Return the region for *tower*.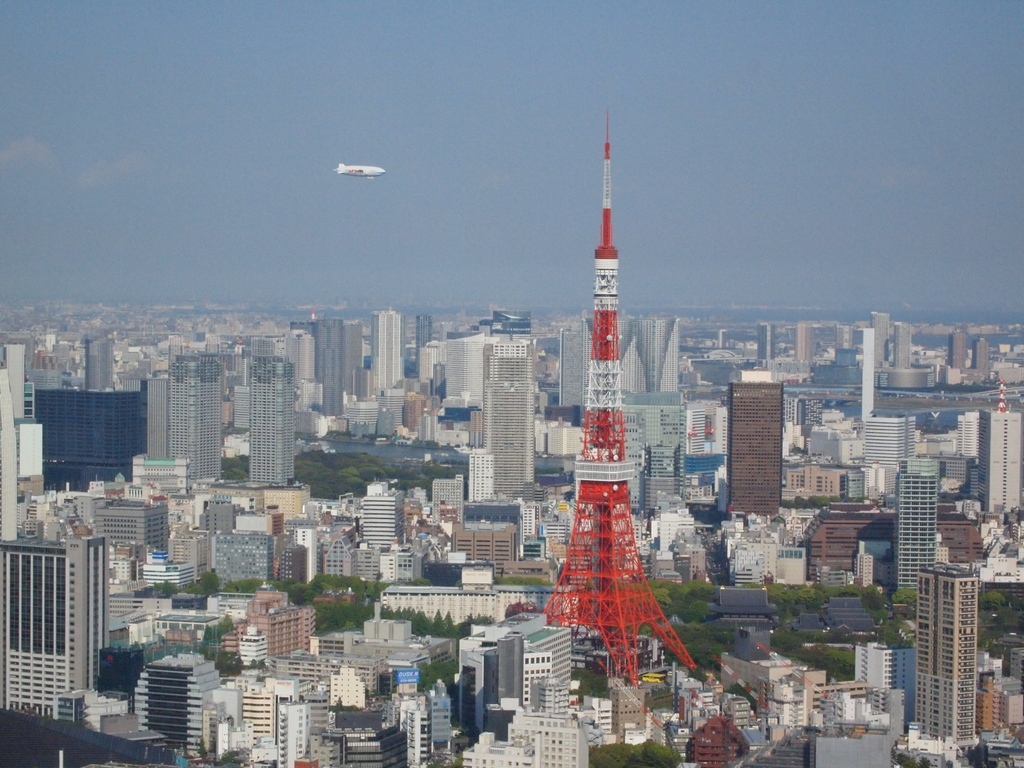
pyautogui.locateOnScreen(508, 627, 570, 709).
